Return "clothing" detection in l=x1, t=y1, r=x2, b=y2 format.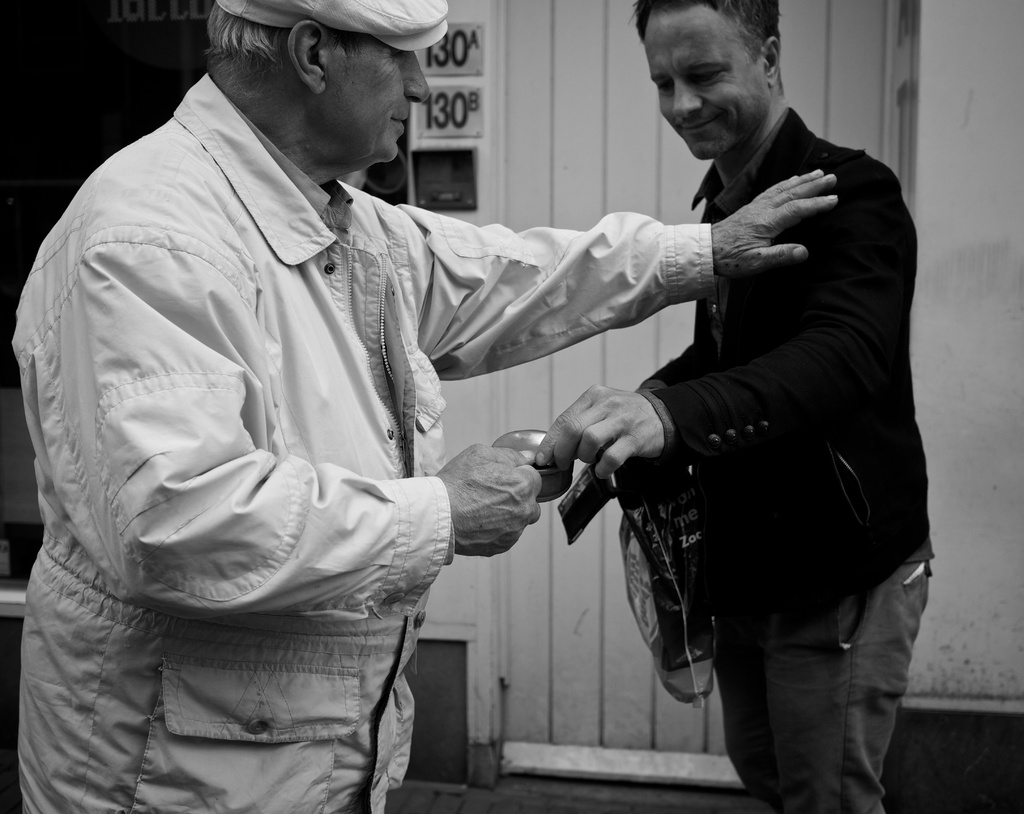
l=534, t=108, r=933, b=813.
